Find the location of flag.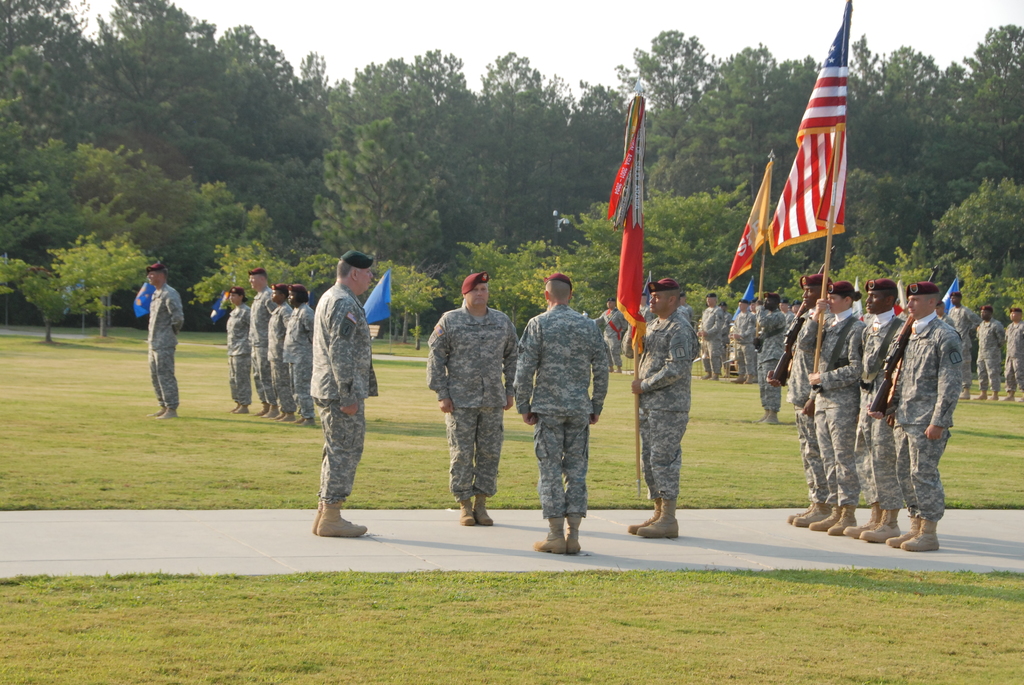
Location: [left=358, top=269, right=394, bottom=327].
